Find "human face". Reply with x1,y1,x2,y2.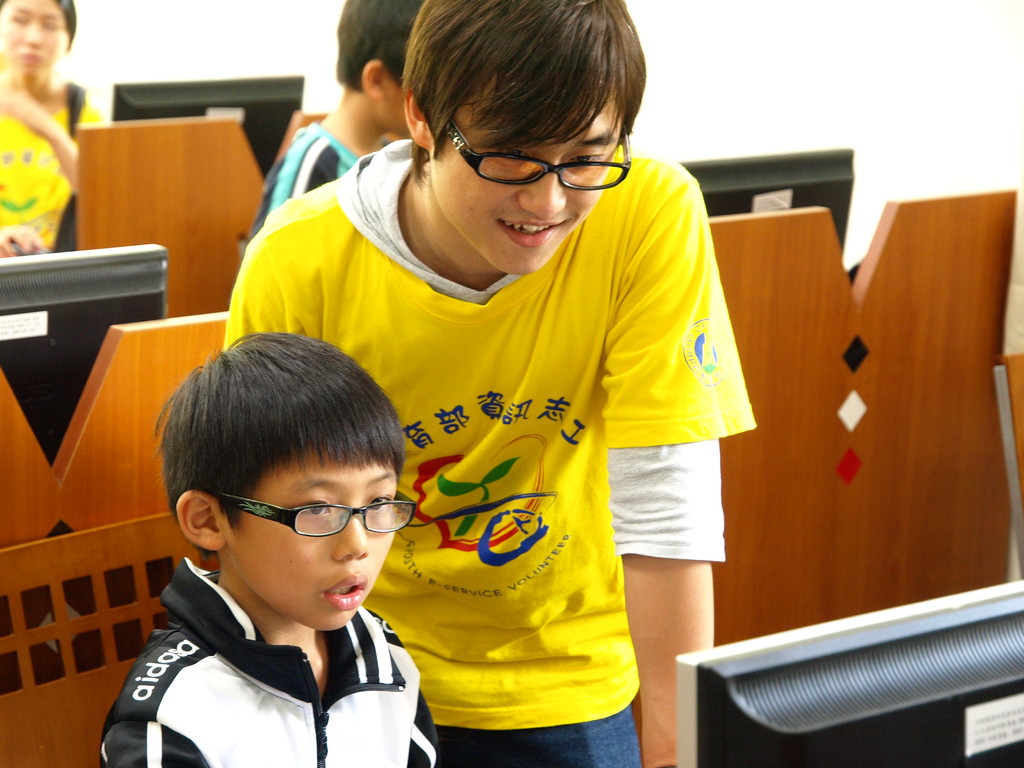
227,452,398,627.
